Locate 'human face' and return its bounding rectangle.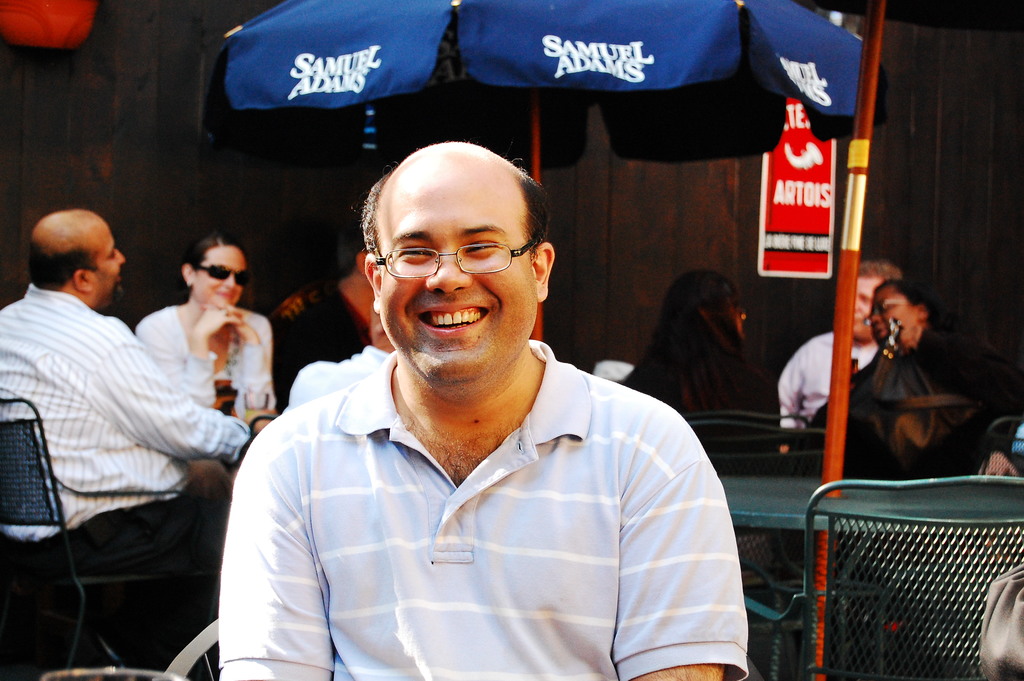
{"x1": 868, "y1": 286, "x2": 916, "y2": 343}.
